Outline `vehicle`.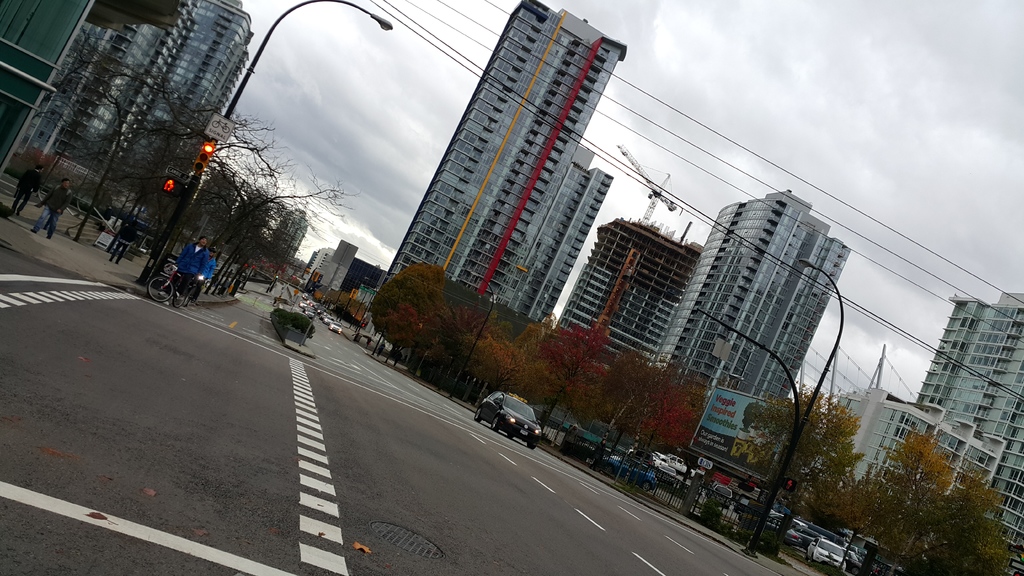
Outline: bbox(735, 515, 810, 550).
